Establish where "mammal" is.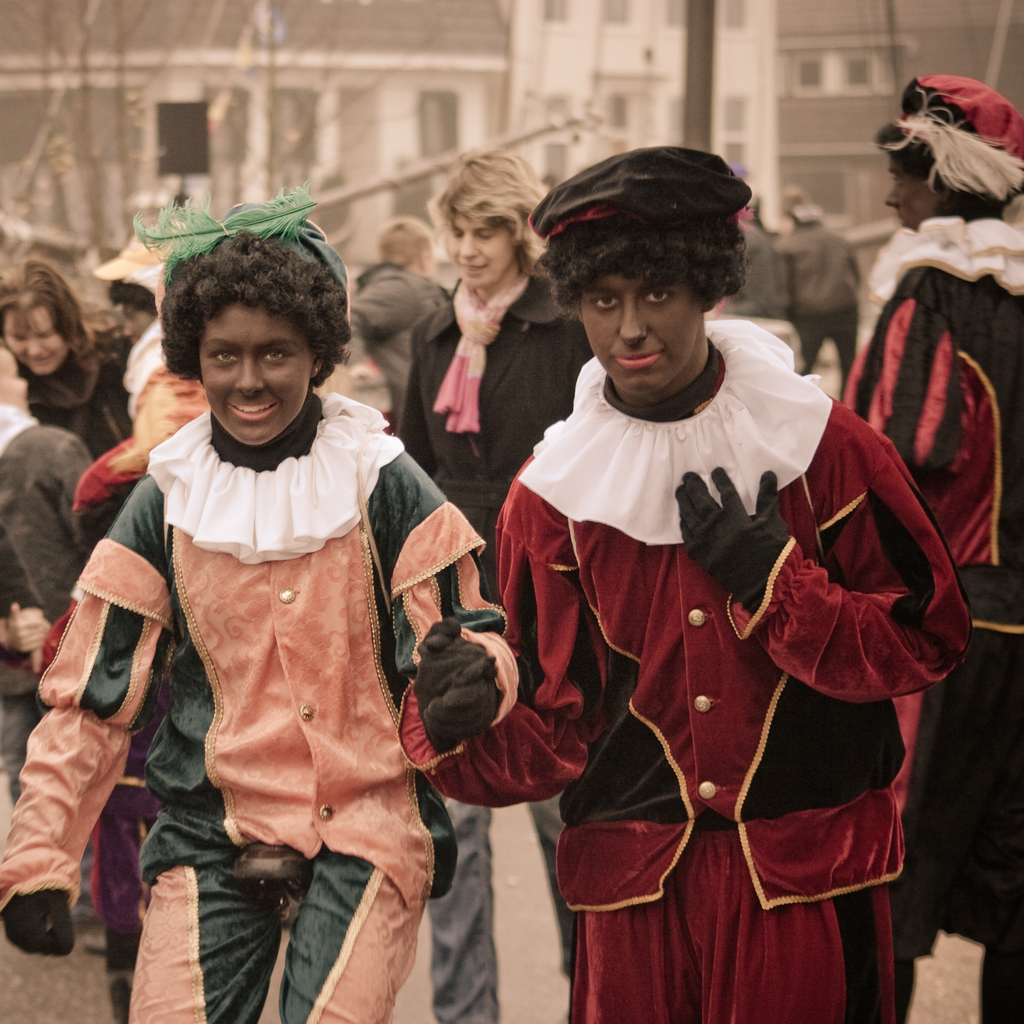
Established at 712/197/799/319.
